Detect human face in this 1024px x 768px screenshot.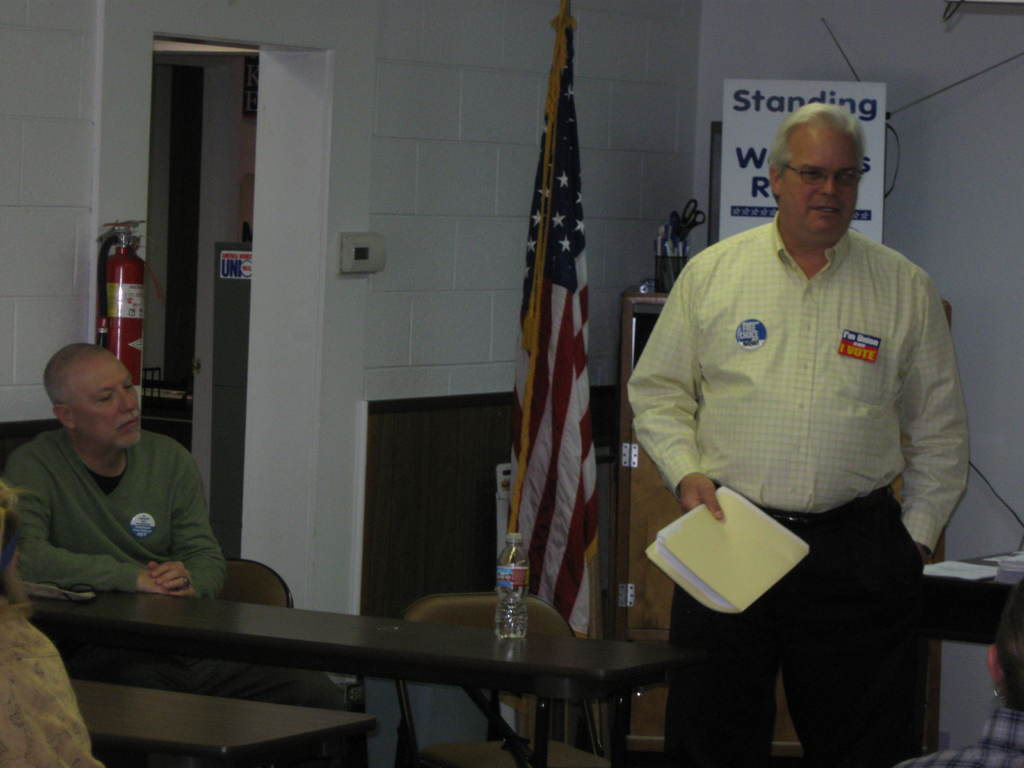
Detection: [x1=781, y1=129, x2=861, y2=236].
